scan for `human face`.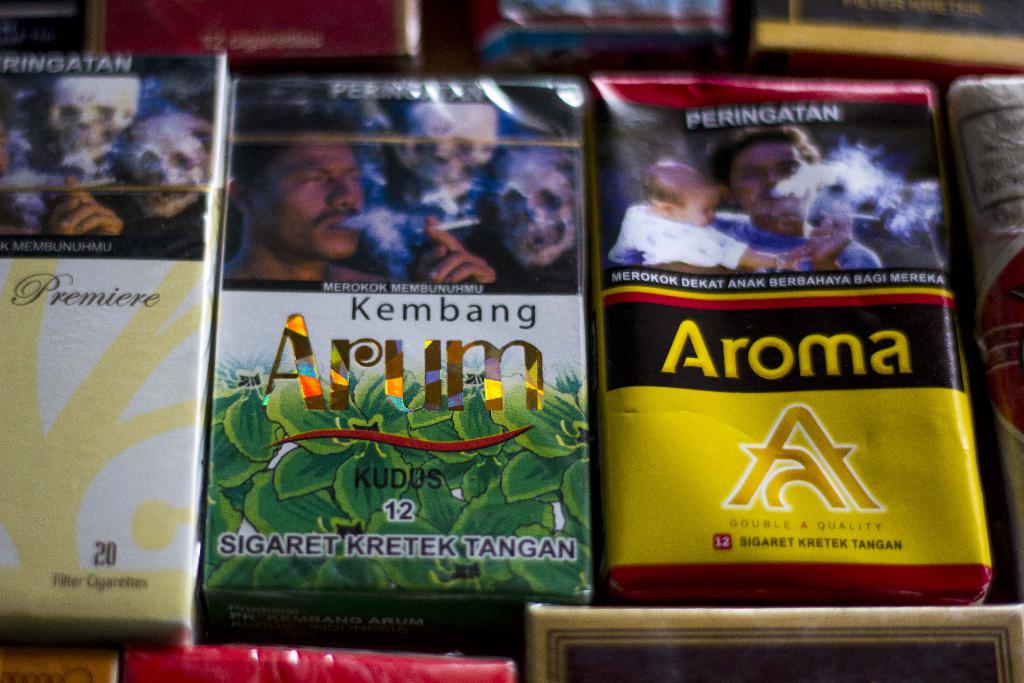
Scan result: [259,138,366,250].
